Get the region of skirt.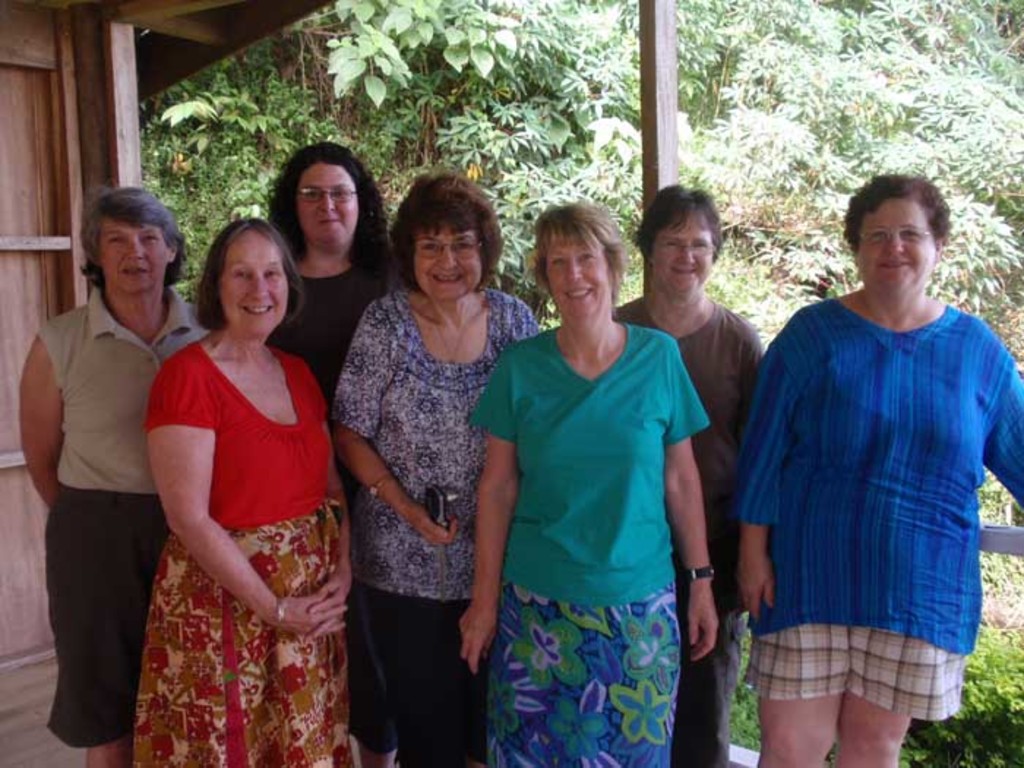
pyautogui.locateOnScreen(480, 584, 679, 767).
